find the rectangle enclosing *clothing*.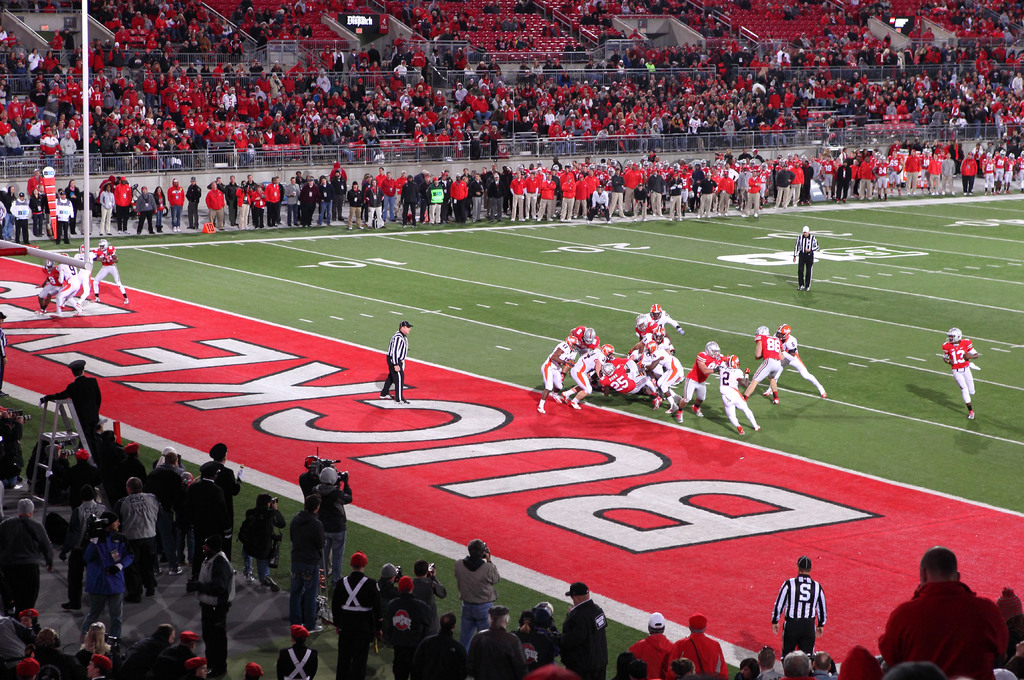
[x1=792, y1=229, x2=816, y2=283].
